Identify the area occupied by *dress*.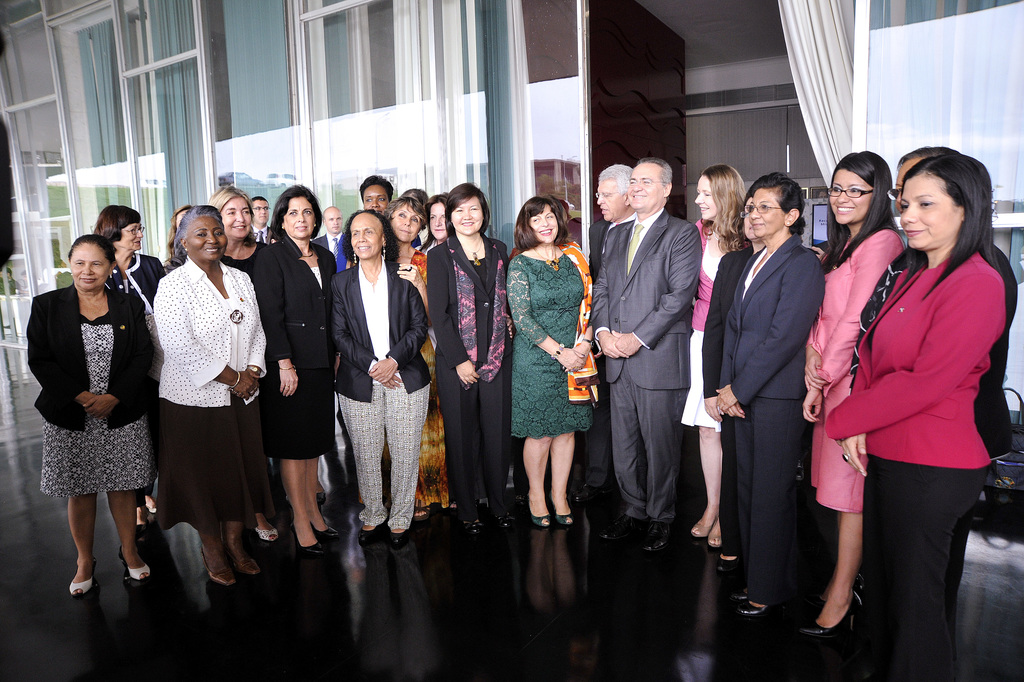
Area: x1=26 y1=278 x2=149 y2=493.
